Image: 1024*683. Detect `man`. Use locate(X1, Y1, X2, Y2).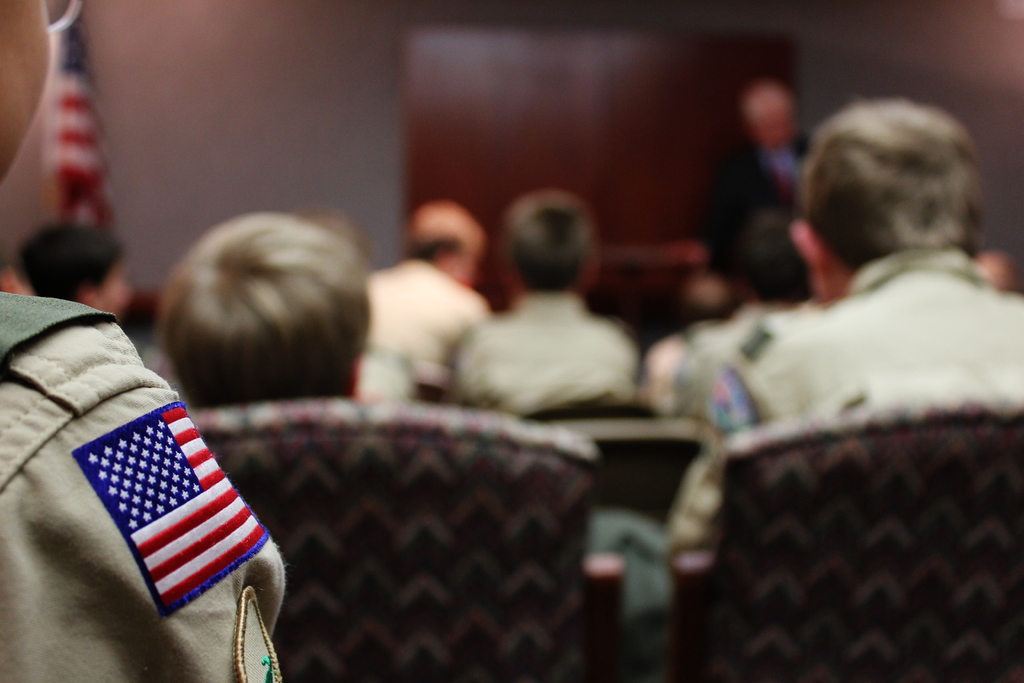
locate(371, 189, 495, 390).
